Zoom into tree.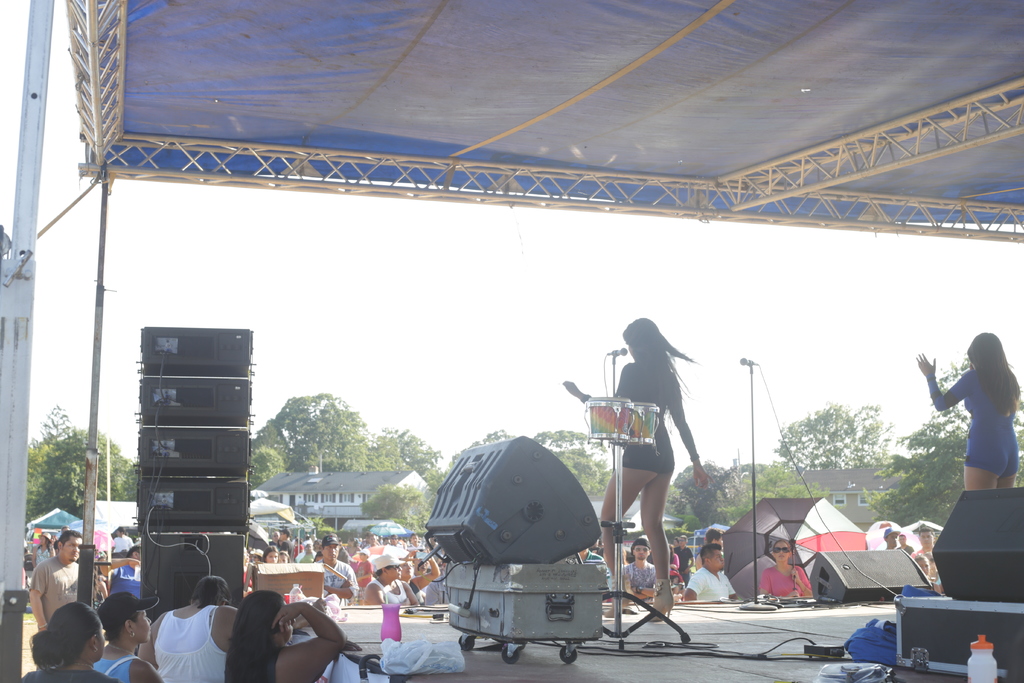
Zoom target: rect(252, 374, 444, 532).
